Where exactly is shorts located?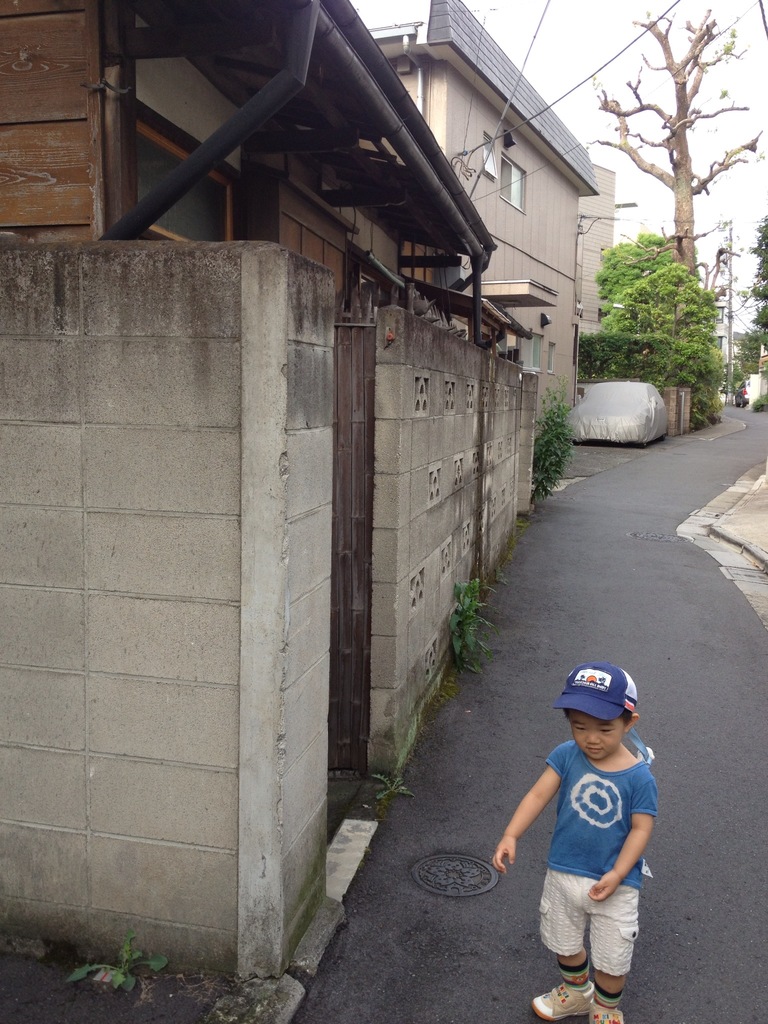
Its bounding box is <box>536,865,639,977</box>.
